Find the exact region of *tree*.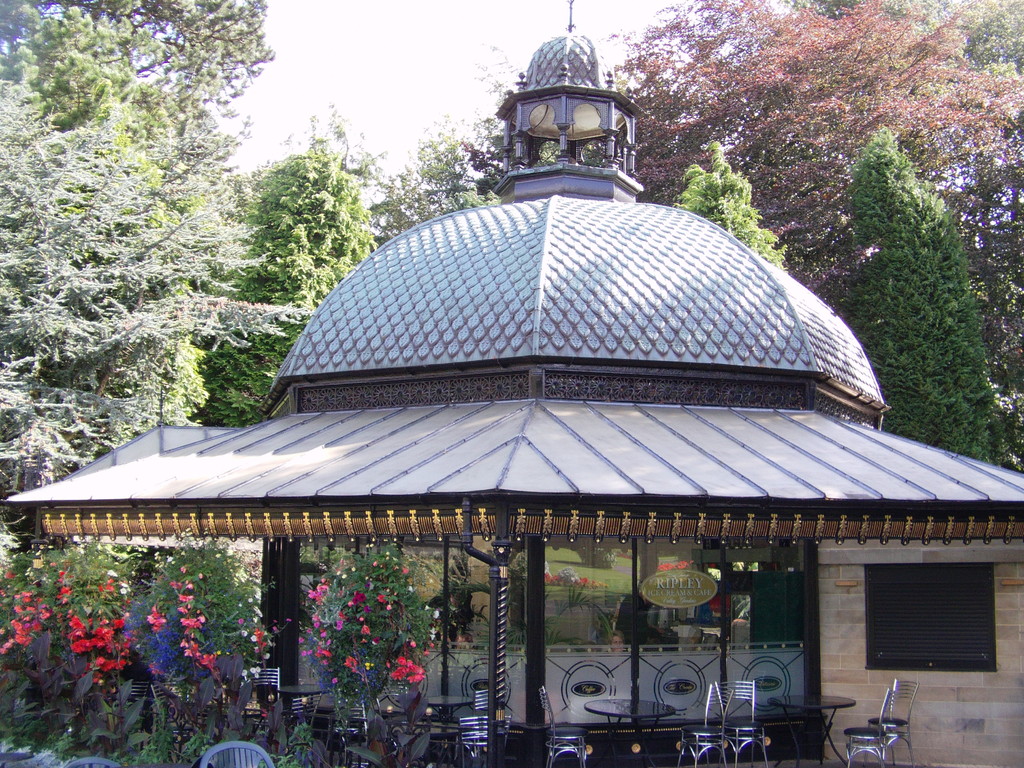
Exact region: bbox=(848, 86, 993, 451).
